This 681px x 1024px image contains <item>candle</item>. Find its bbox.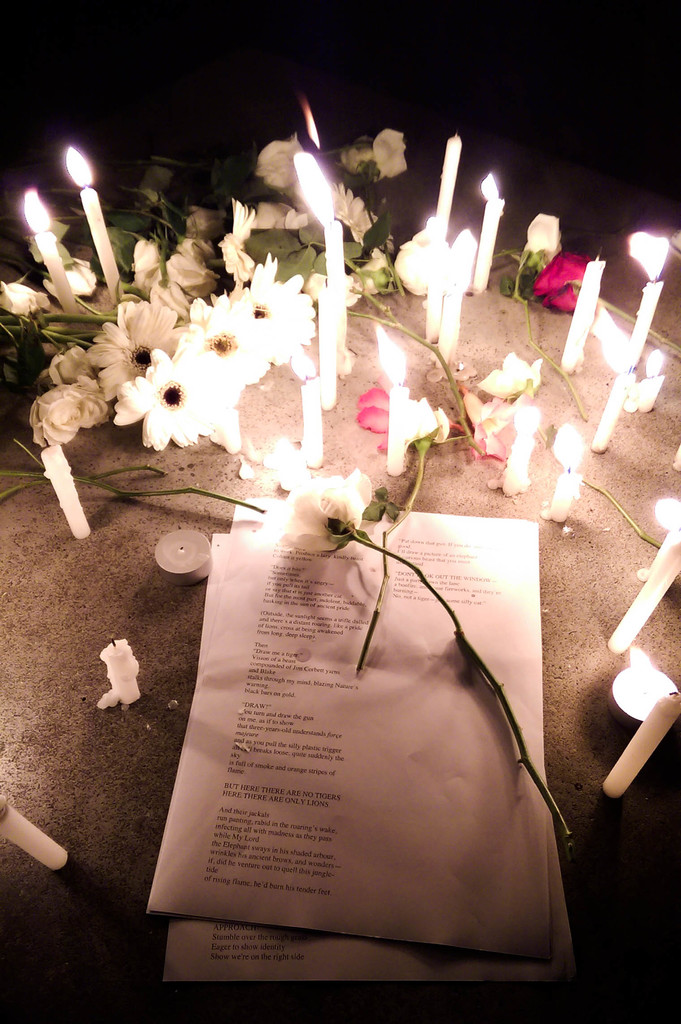
box(490, 408, 541, 495).
